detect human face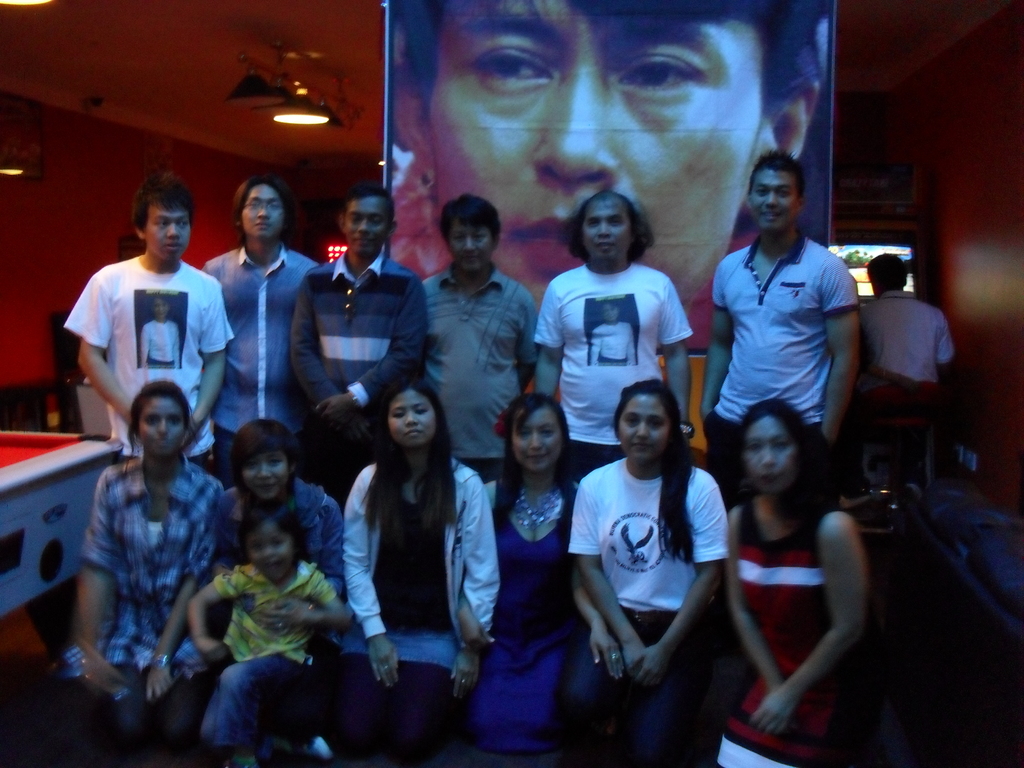
select_region(383, 388, 442, 439)
